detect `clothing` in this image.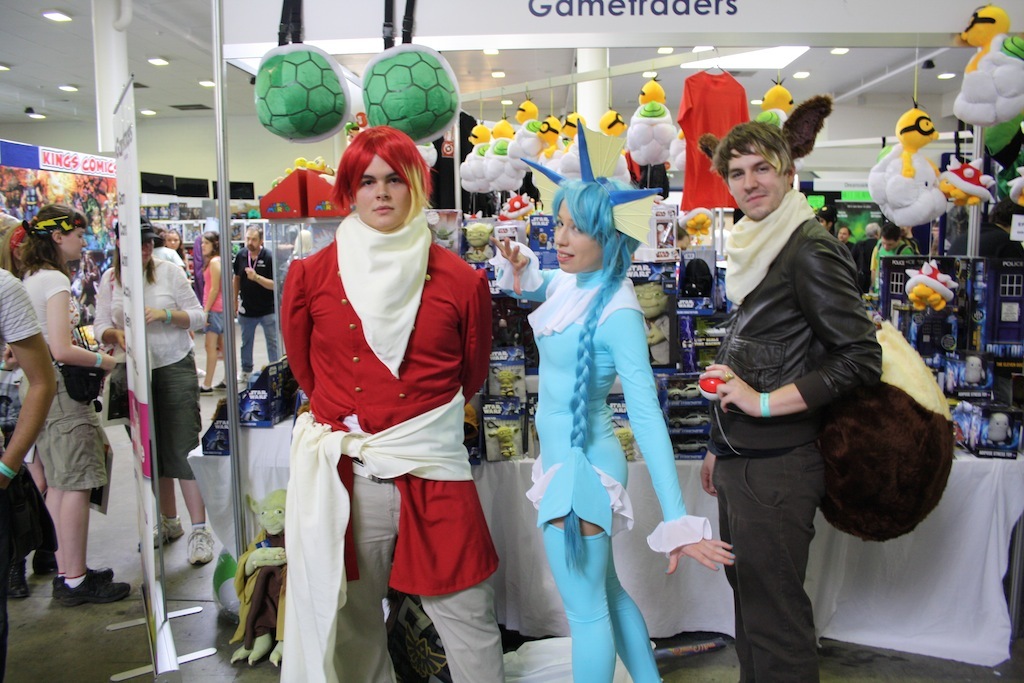
Detection: <region>278, 218, 499, 682</region>.
